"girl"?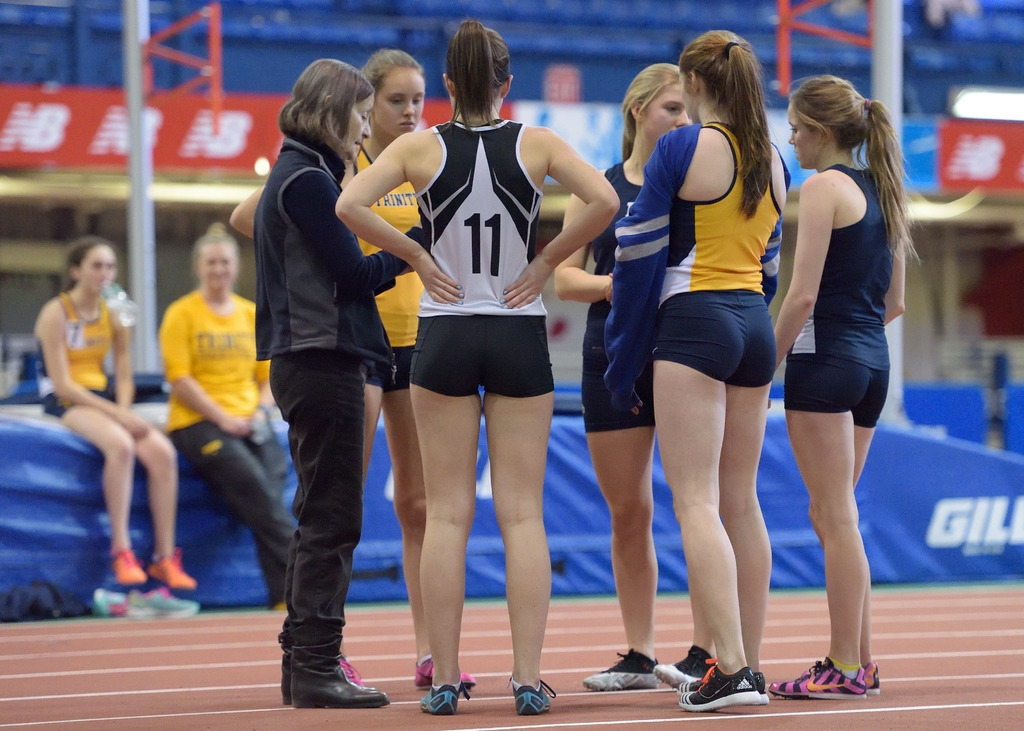
x1=226, y1=45, x2=475, y2=680
